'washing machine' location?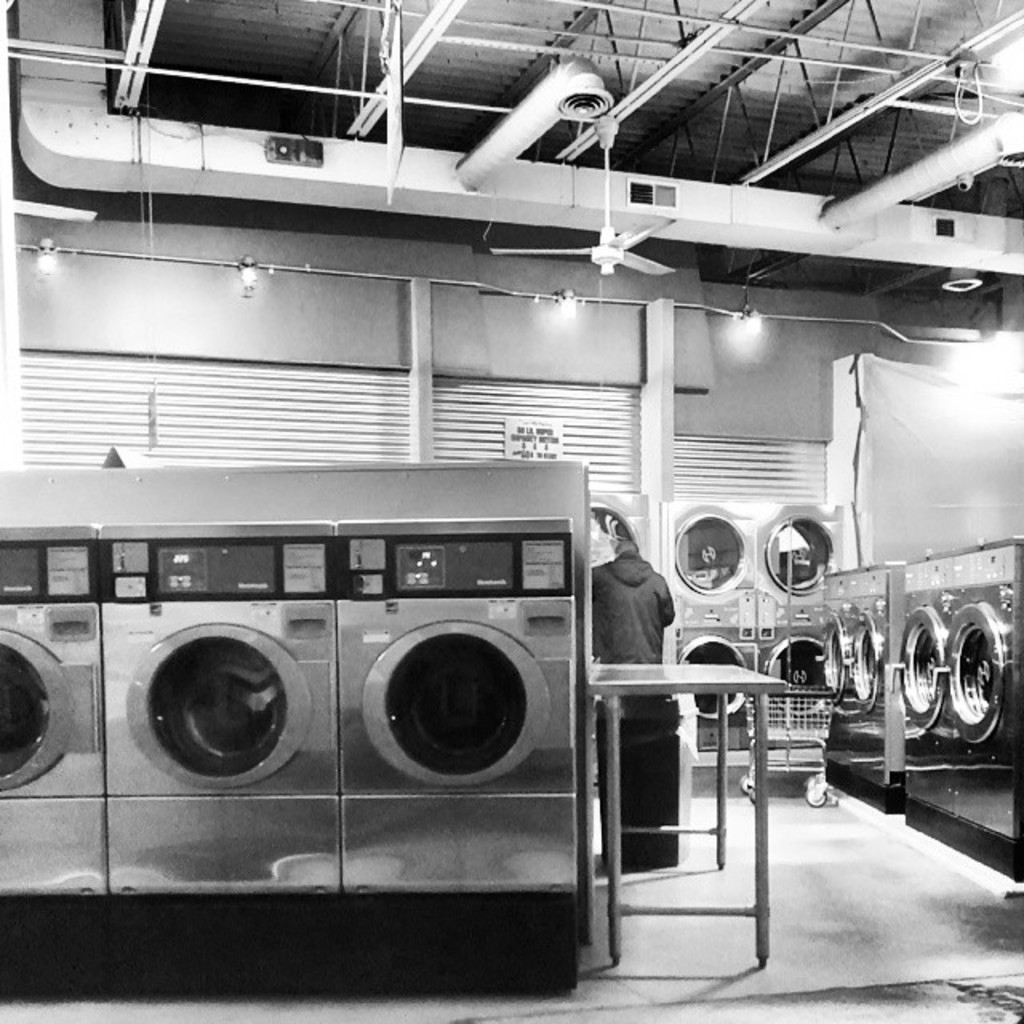
rect(338, 510, 584, 904)
